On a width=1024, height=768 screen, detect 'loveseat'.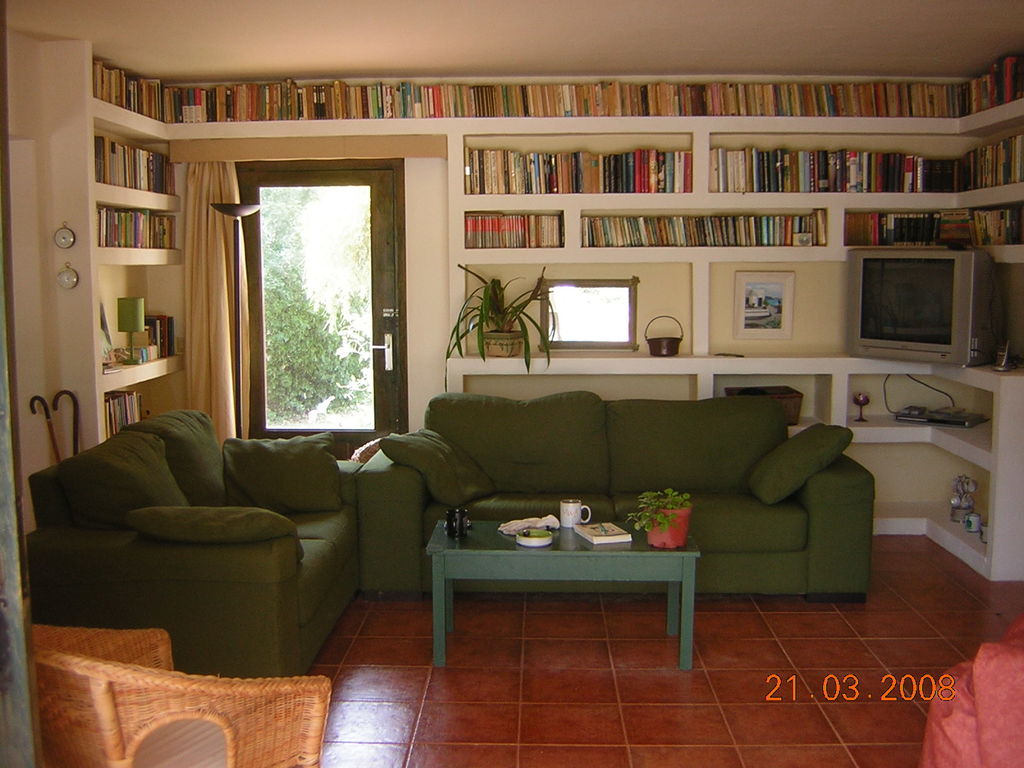
locate(29, 408, 360, 672).
